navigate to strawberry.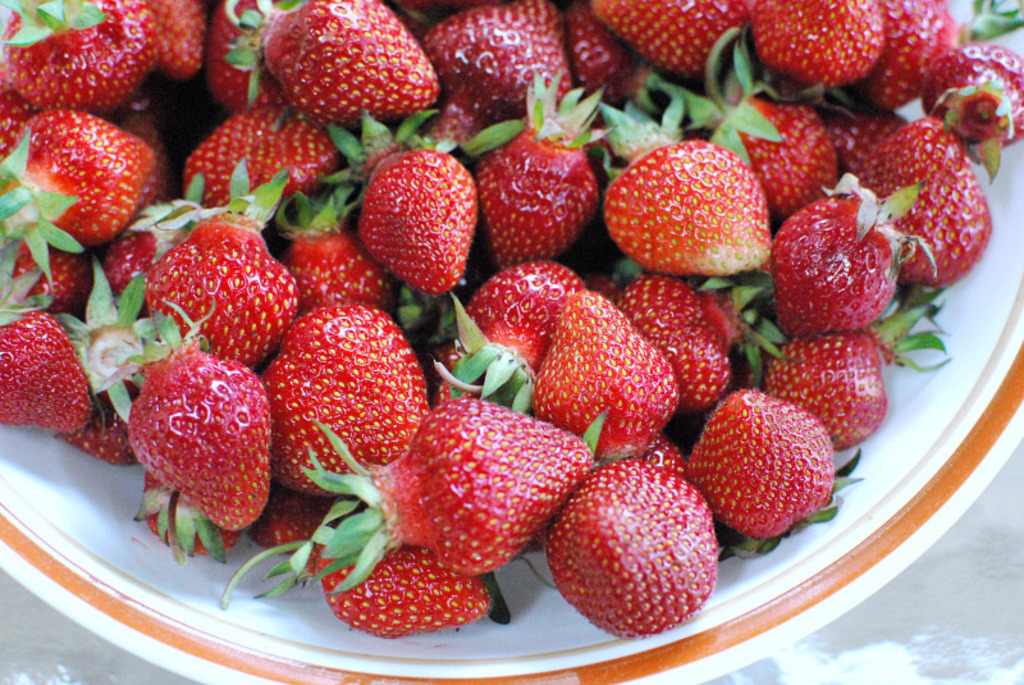
Navigation target: 428 0 591 137.
